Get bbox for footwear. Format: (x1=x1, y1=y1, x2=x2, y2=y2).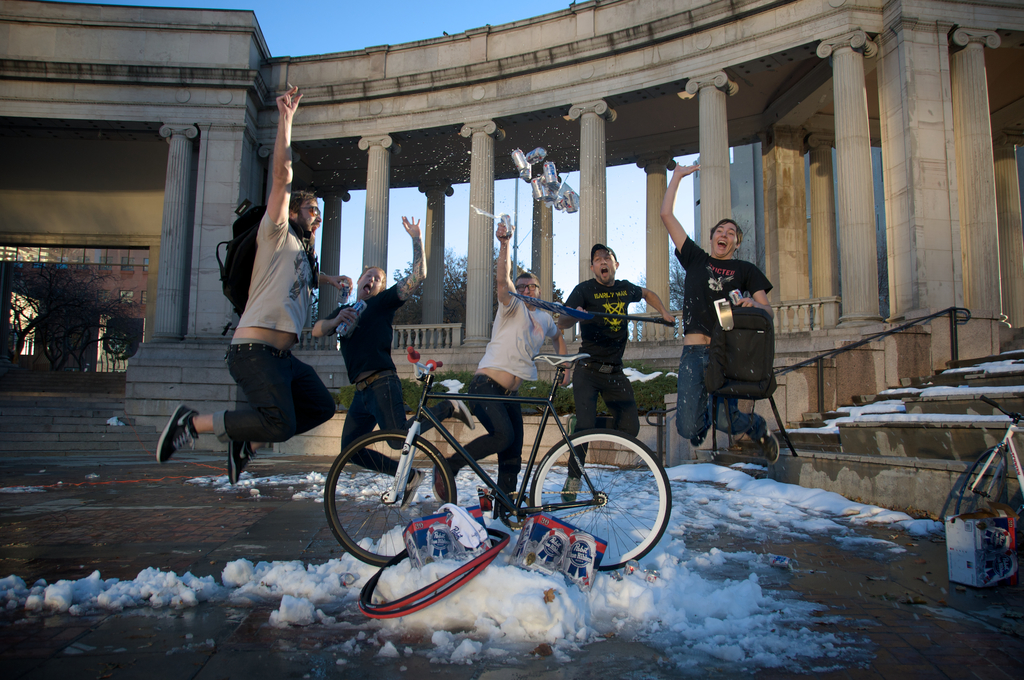
(x1=223, y1=437, x2=255, y2=484).
